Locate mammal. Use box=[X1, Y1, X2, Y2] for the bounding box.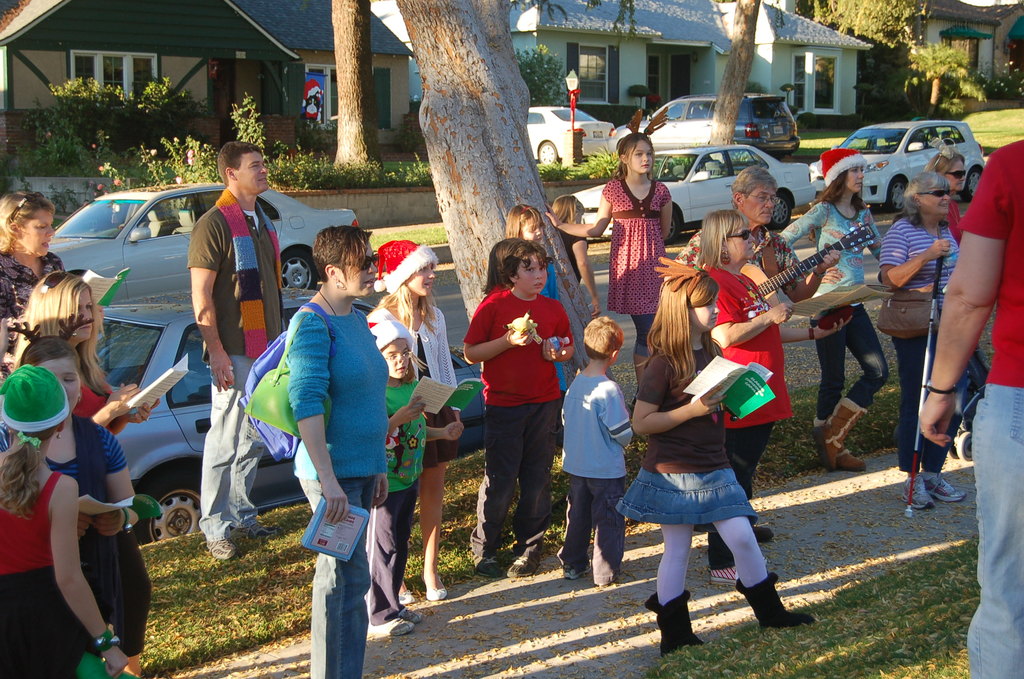
box=[366, 240, 458, 600].
